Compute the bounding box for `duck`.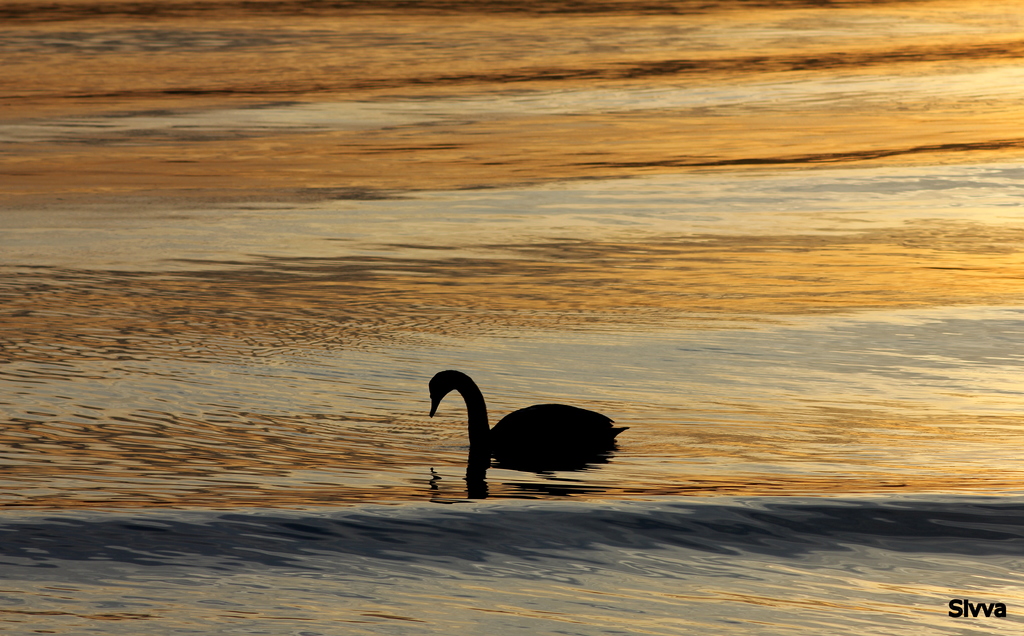
bbox(421, 367, 629, 481).
